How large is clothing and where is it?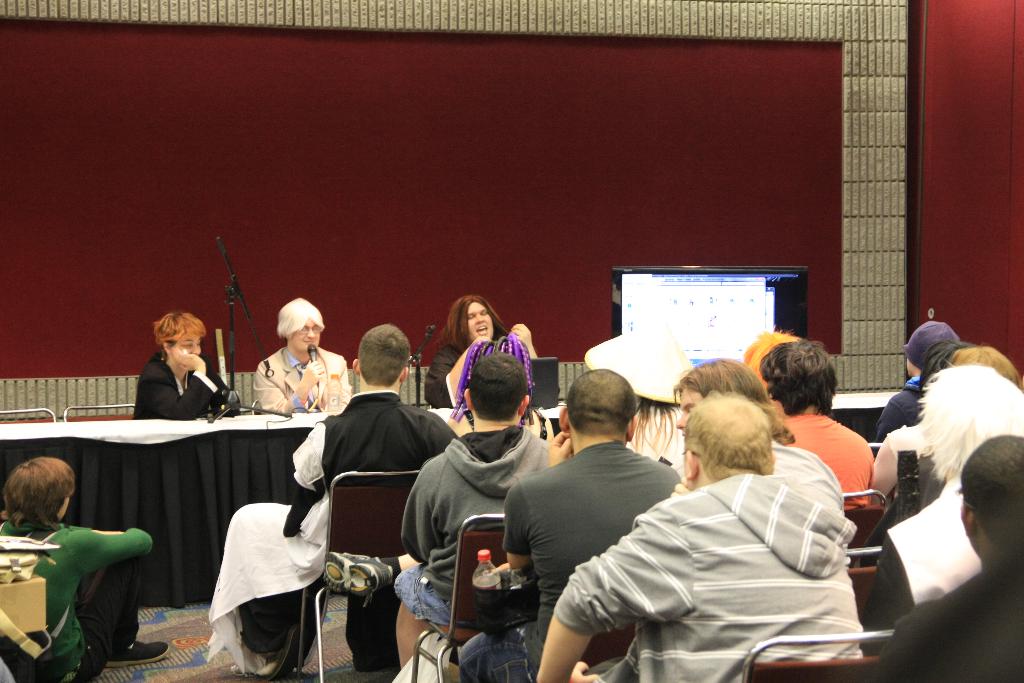
Bounding box: 777, 416, 873, 508.
